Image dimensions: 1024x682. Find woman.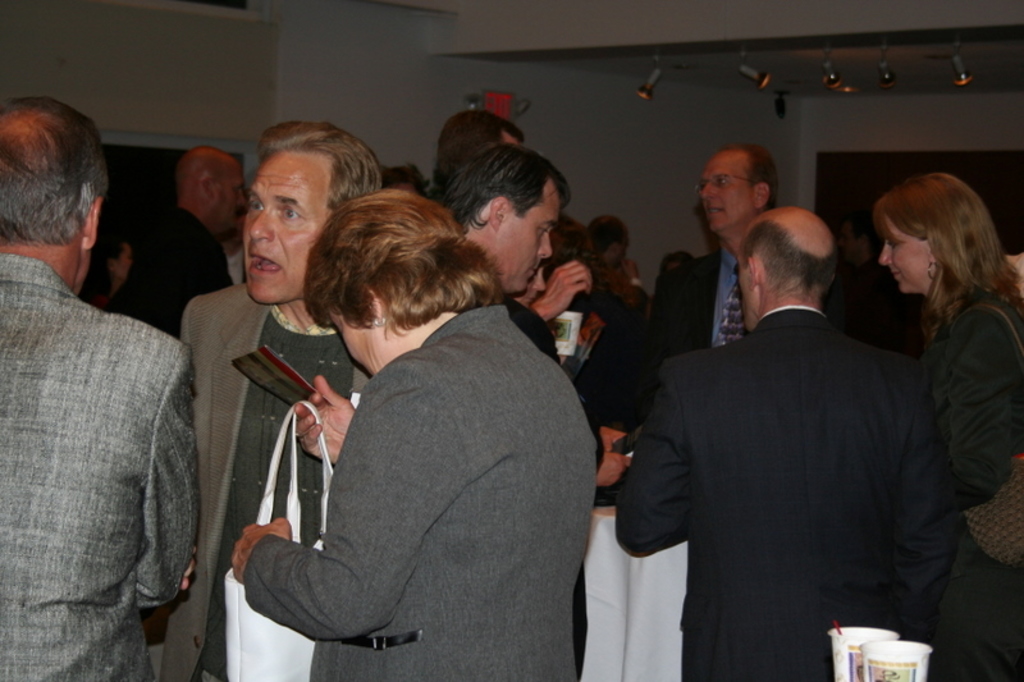
bbox=(554, 210, 648, 351).
